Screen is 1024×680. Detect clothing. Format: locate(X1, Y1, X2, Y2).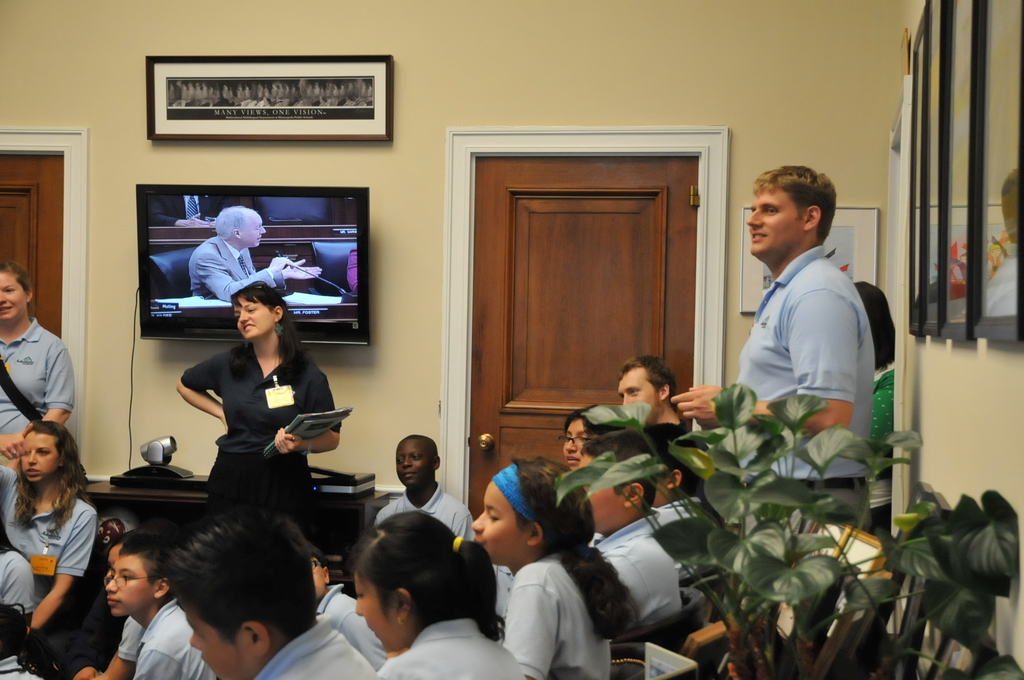
locate(147, 195, 231, 225).
